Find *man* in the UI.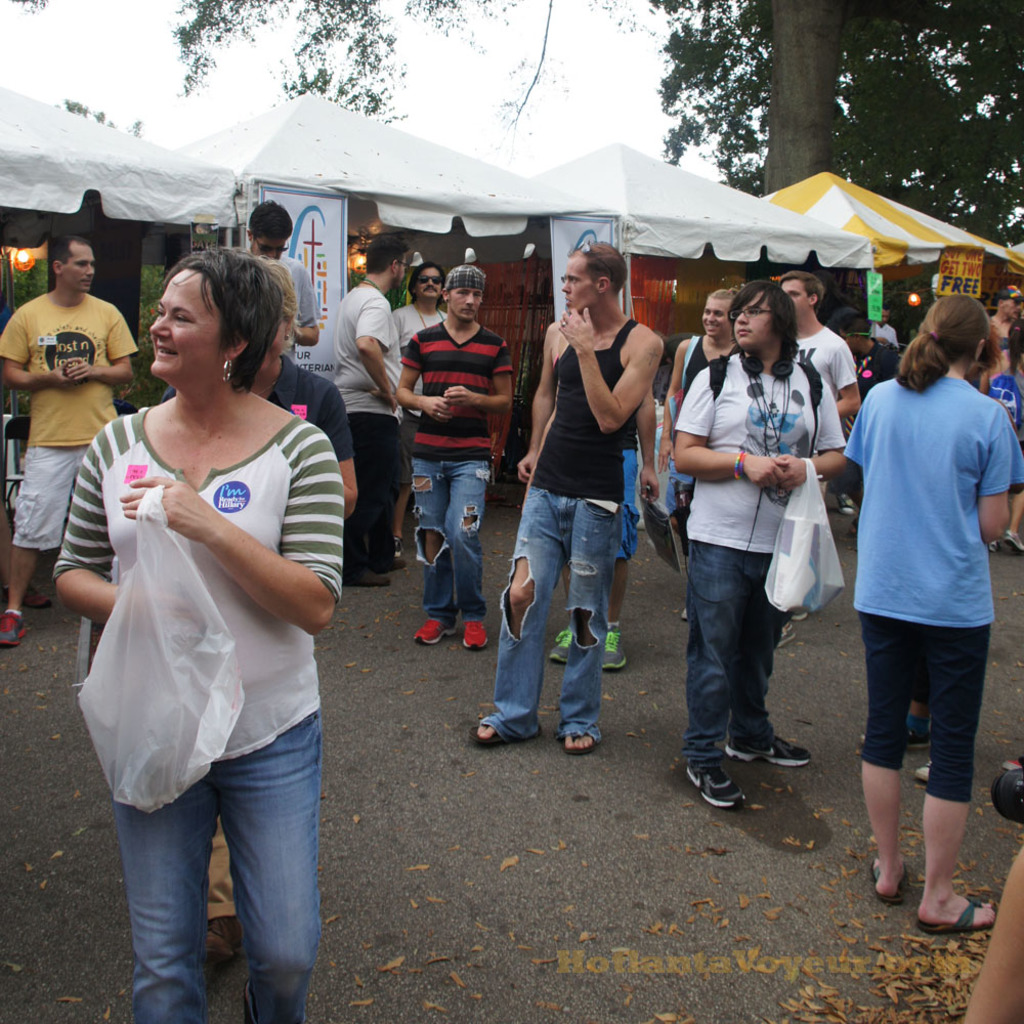
UI element at <region>781, 272, 849, 418</region>.
